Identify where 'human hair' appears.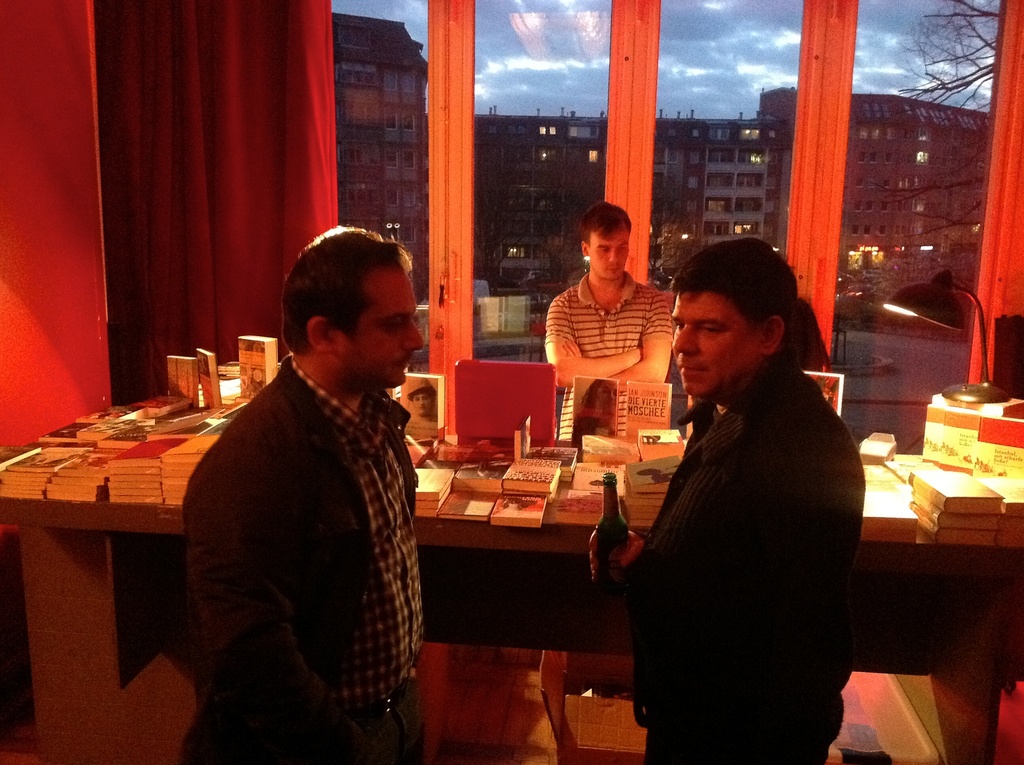
Appears at [x1=284, y1=223, x2=415, y2=353].
